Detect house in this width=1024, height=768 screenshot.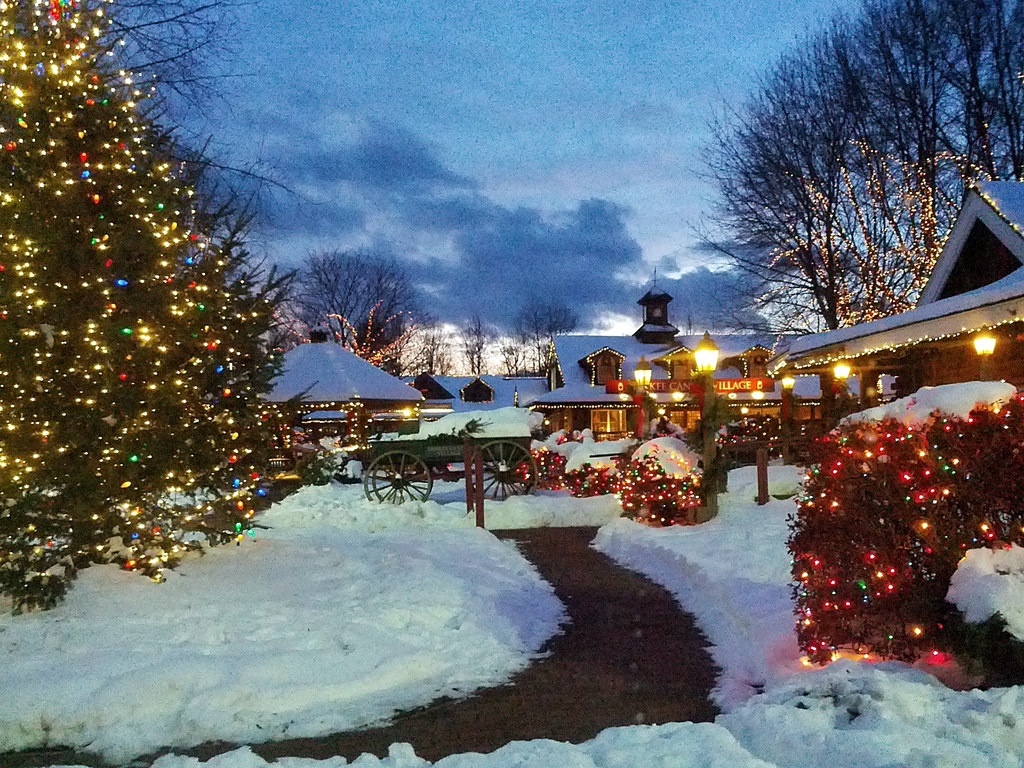
Detection: box(788, 179, 1023, 390).
